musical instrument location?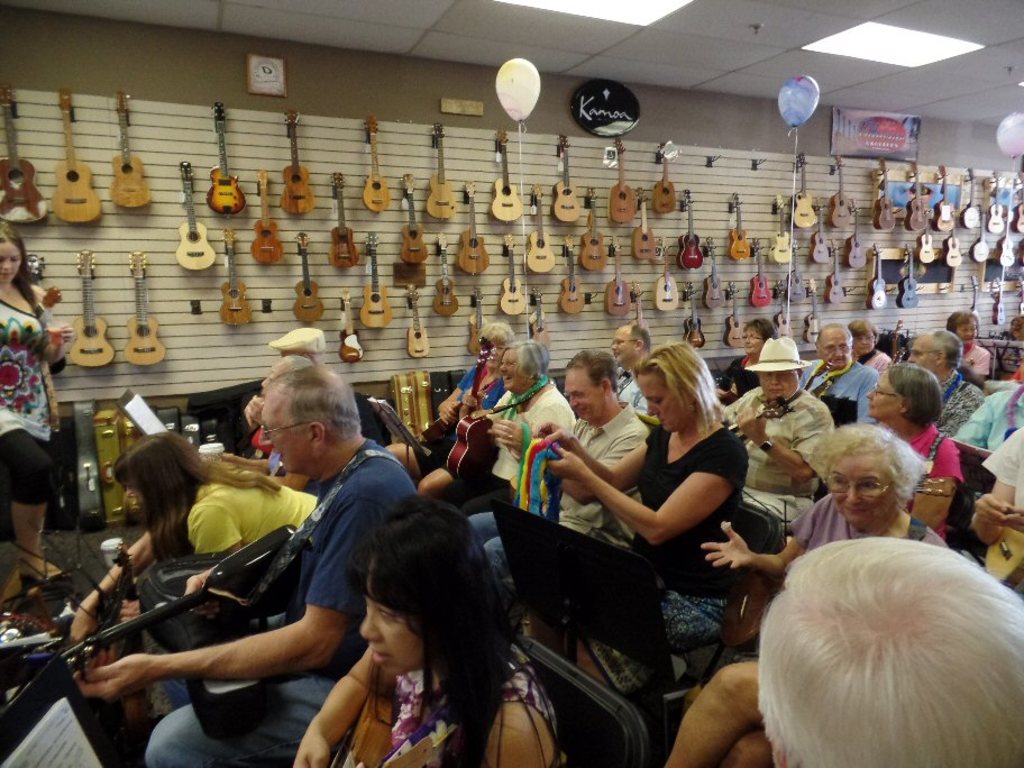
(488, 129, 518, 228)
